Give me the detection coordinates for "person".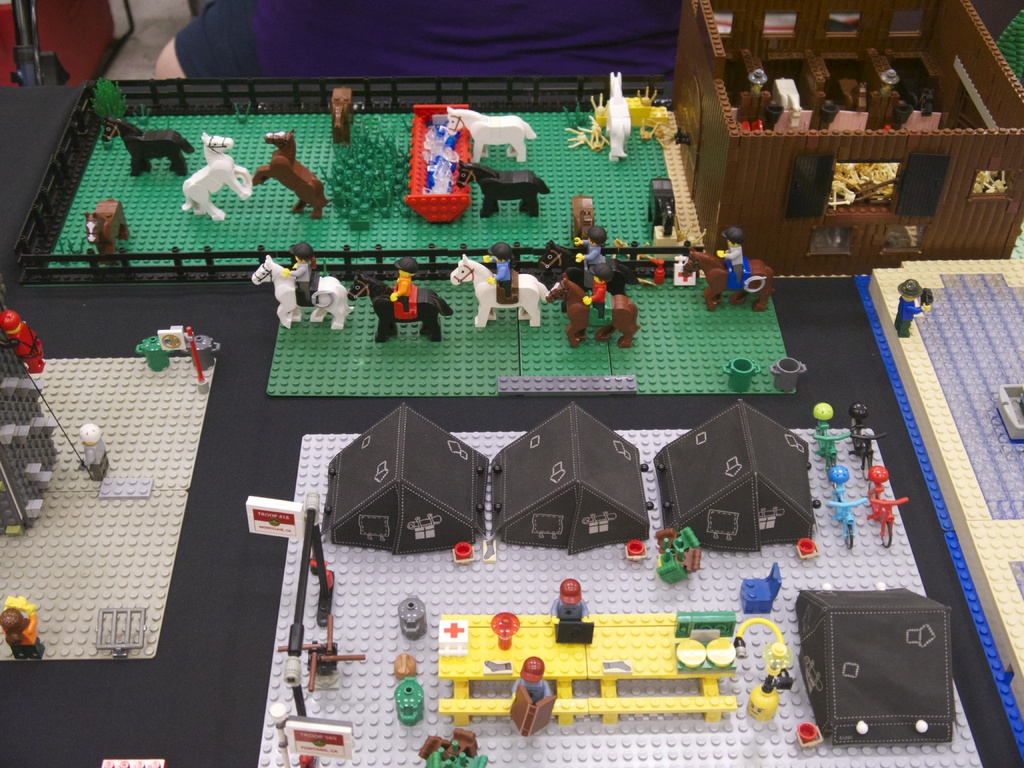
pyautogui.locateOnScreen(383, 257, 418, 312).
